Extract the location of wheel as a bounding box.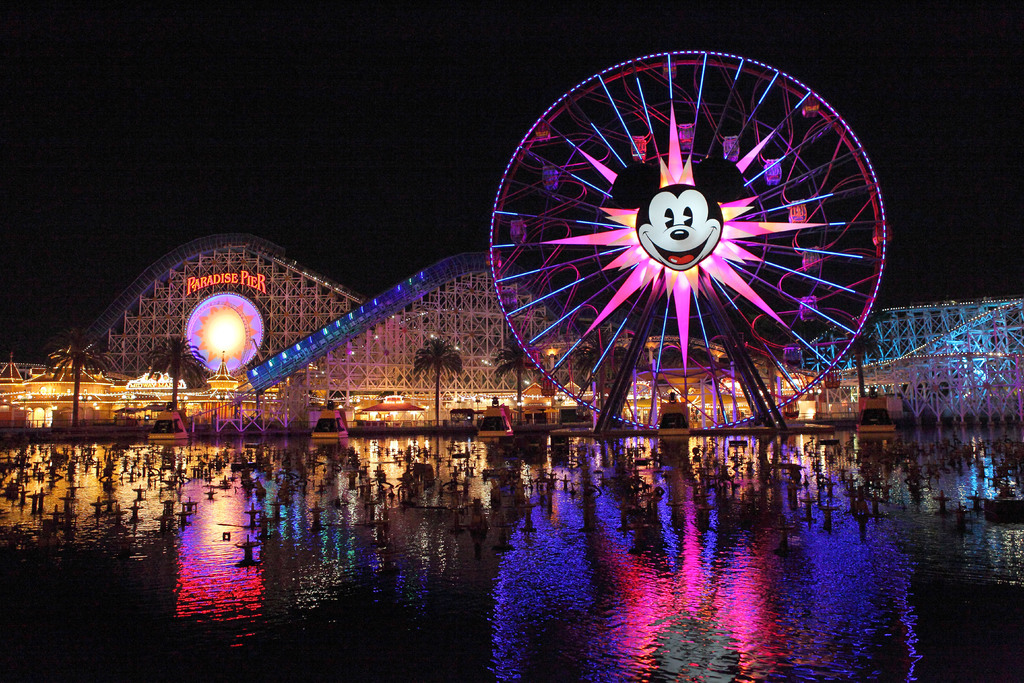
(x1=490, y1=44, x2=901, y2=421).
